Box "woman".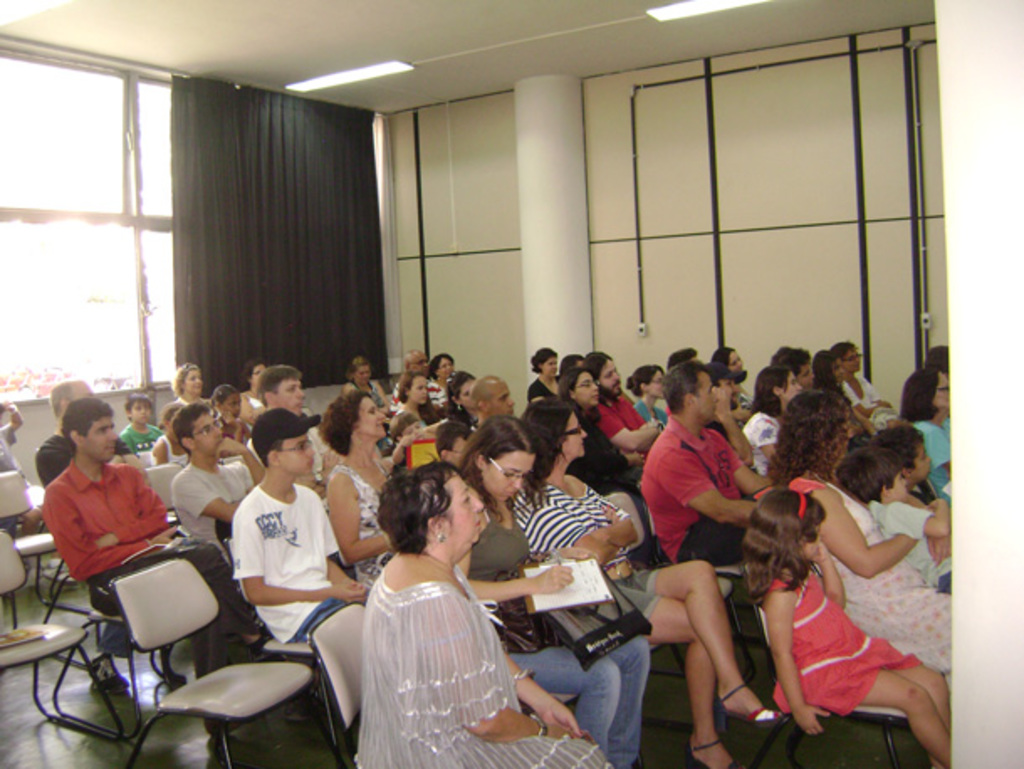
BBox(776, 393, 967, 683).
